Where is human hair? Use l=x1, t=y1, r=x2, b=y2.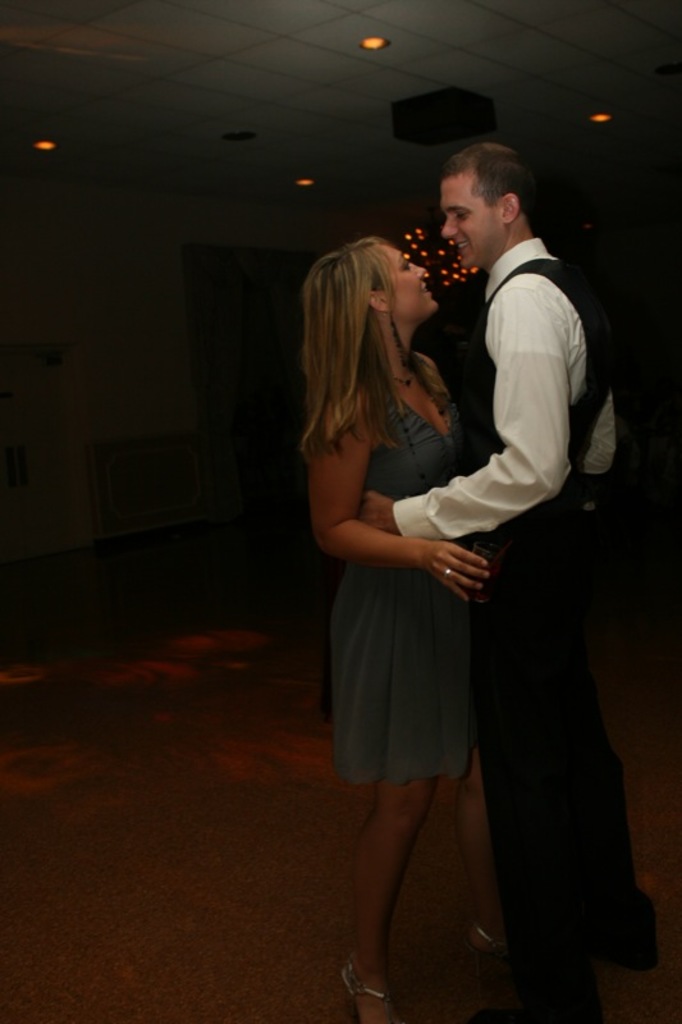
l=427, t=140, r=528, b=241.
